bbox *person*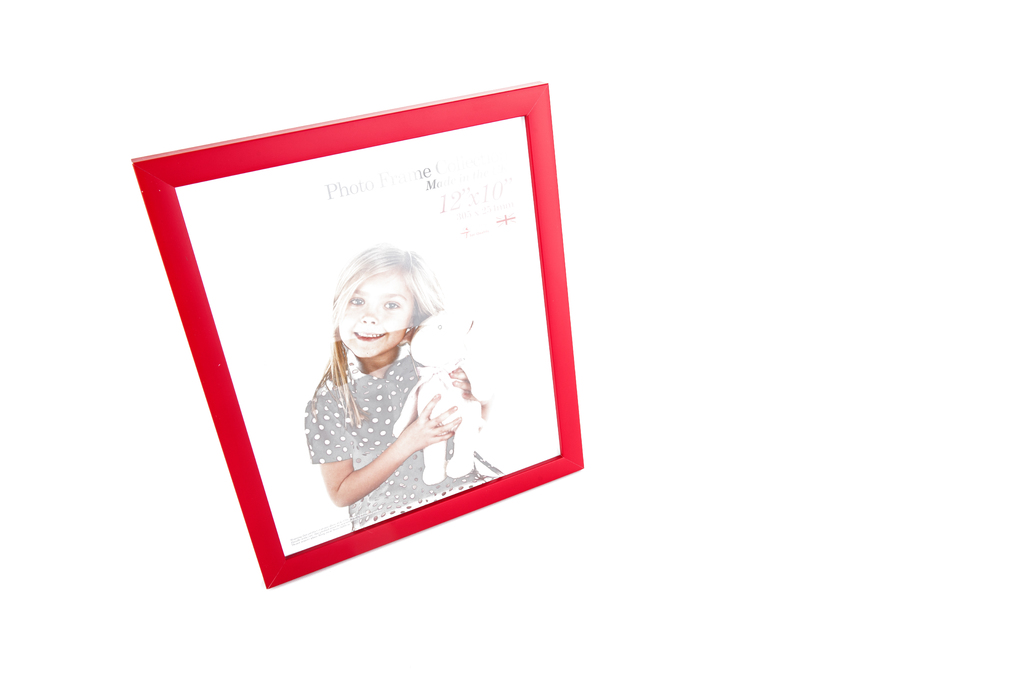
x1=294 y1=232 x2=465 y2=557
